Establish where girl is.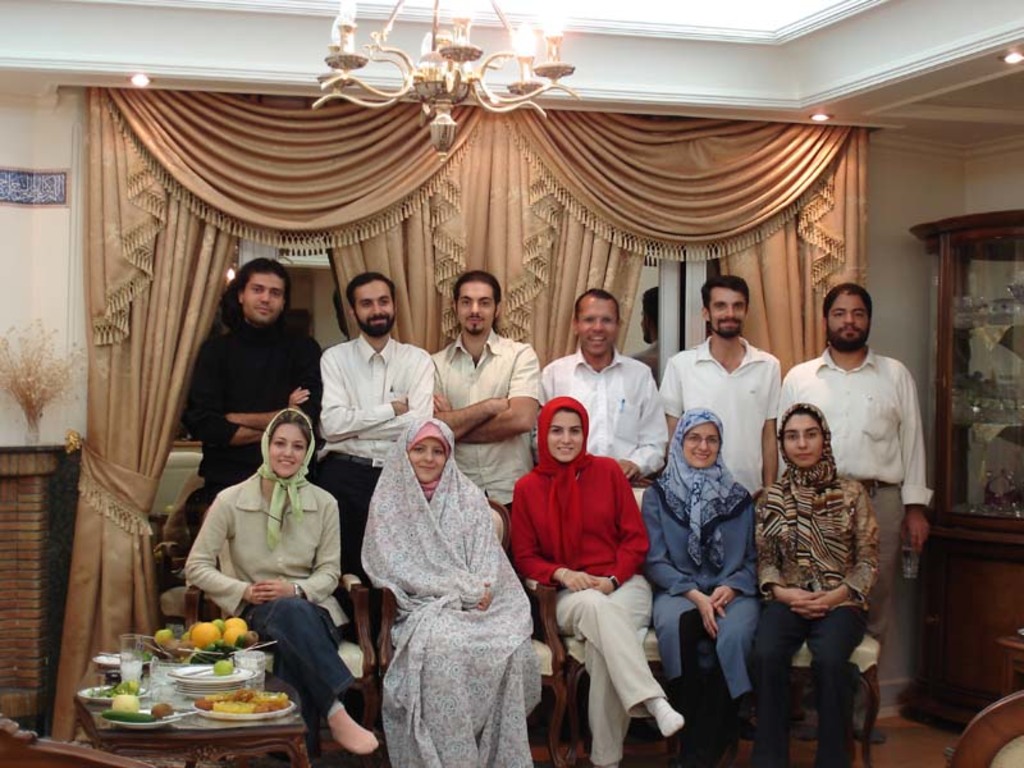
Established at [357, 411, 543, 767].
